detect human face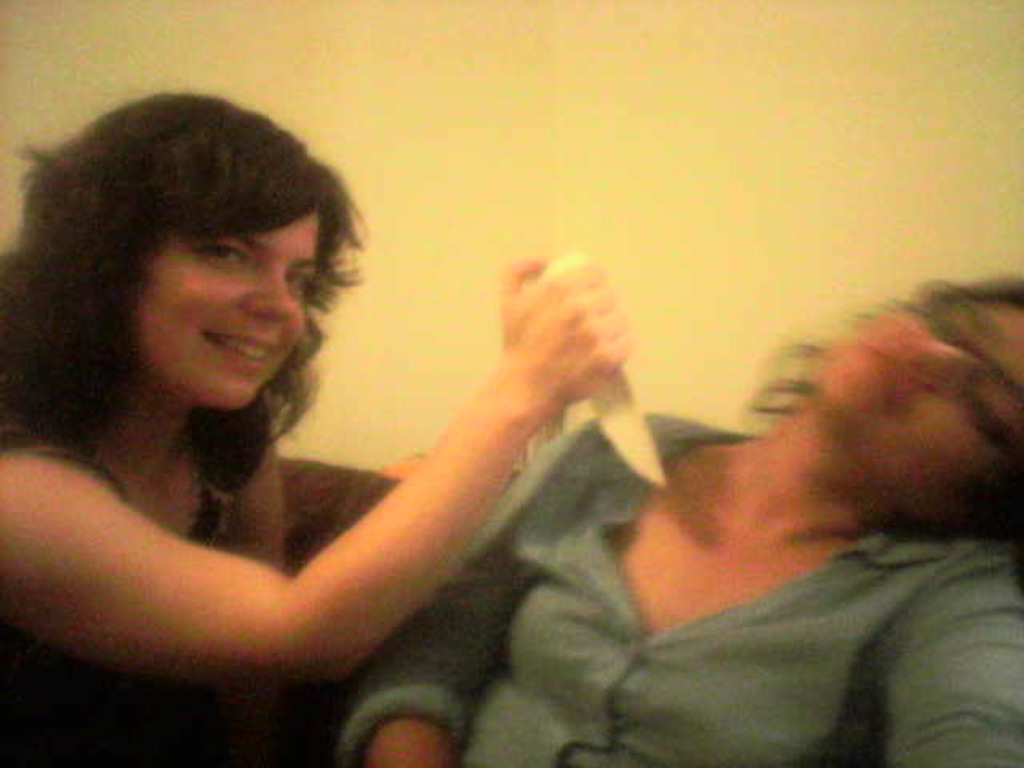
[810,298,1022,518]
